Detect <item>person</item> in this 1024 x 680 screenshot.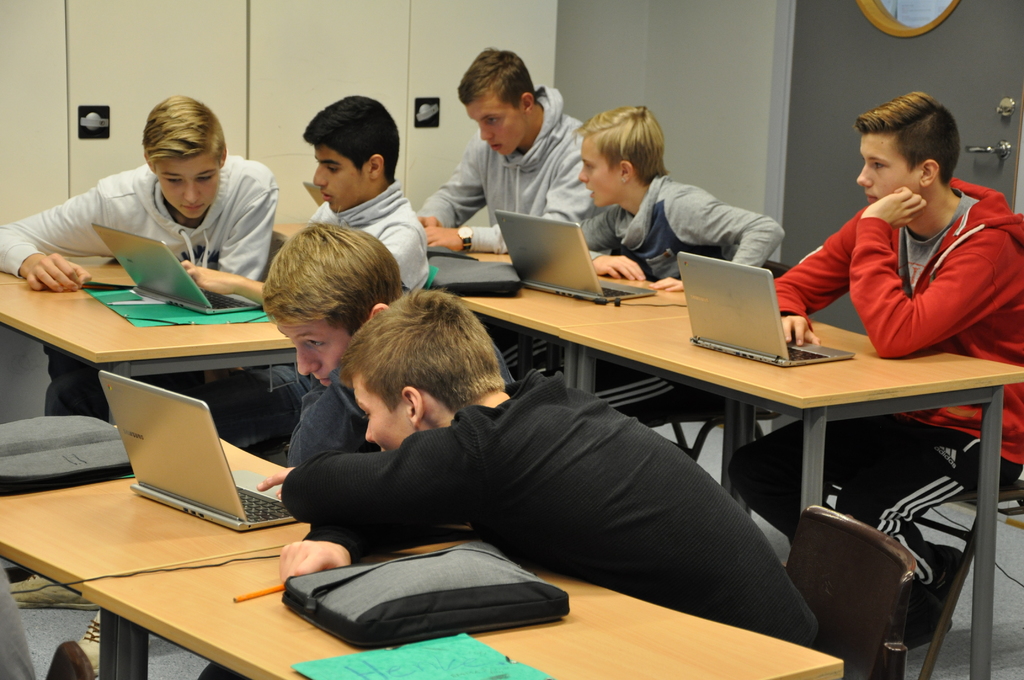
Detection: [41,88,285,331].
